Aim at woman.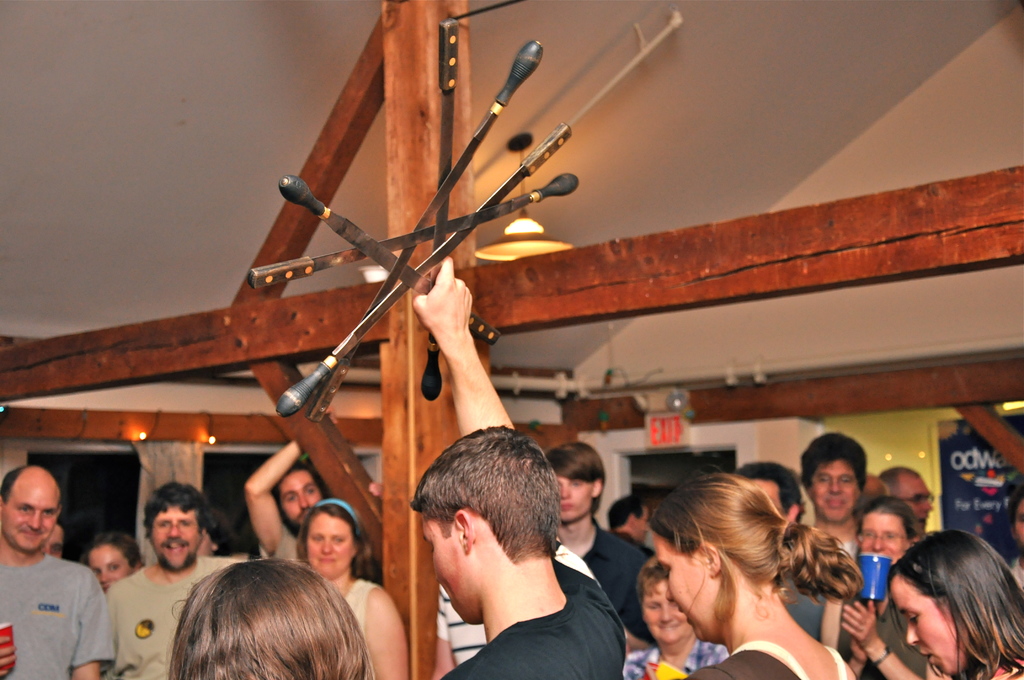
Aimed at rect(619, 563, 729, 679).
